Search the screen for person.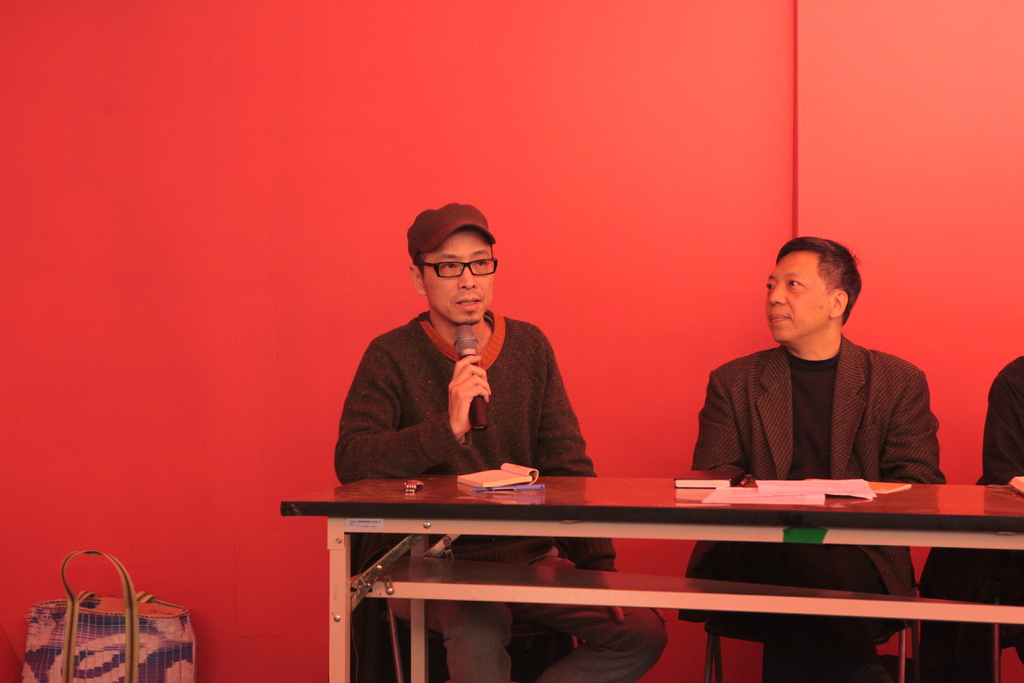
Found at locate(337, 205, 672, 682).
